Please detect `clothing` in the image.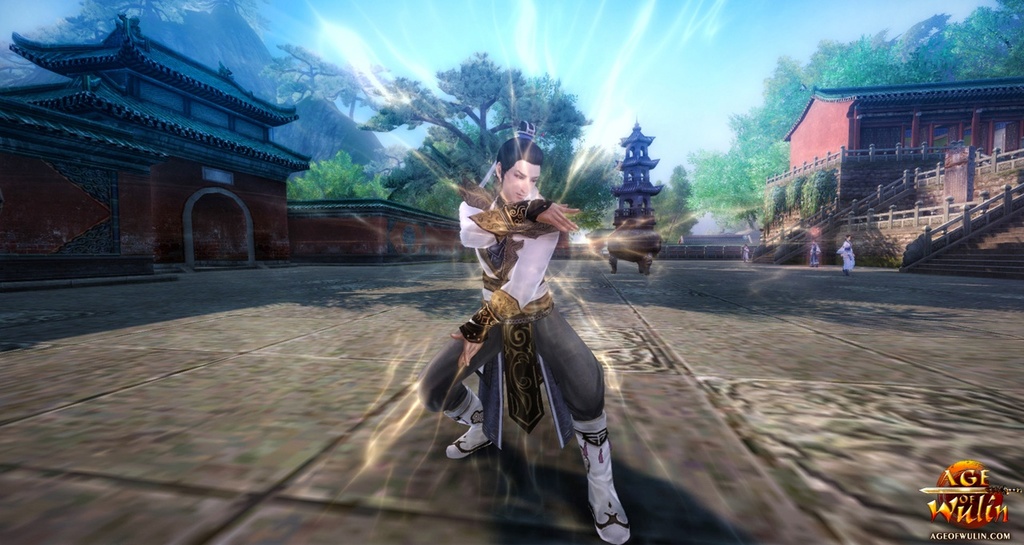
[839,242,854,270].
